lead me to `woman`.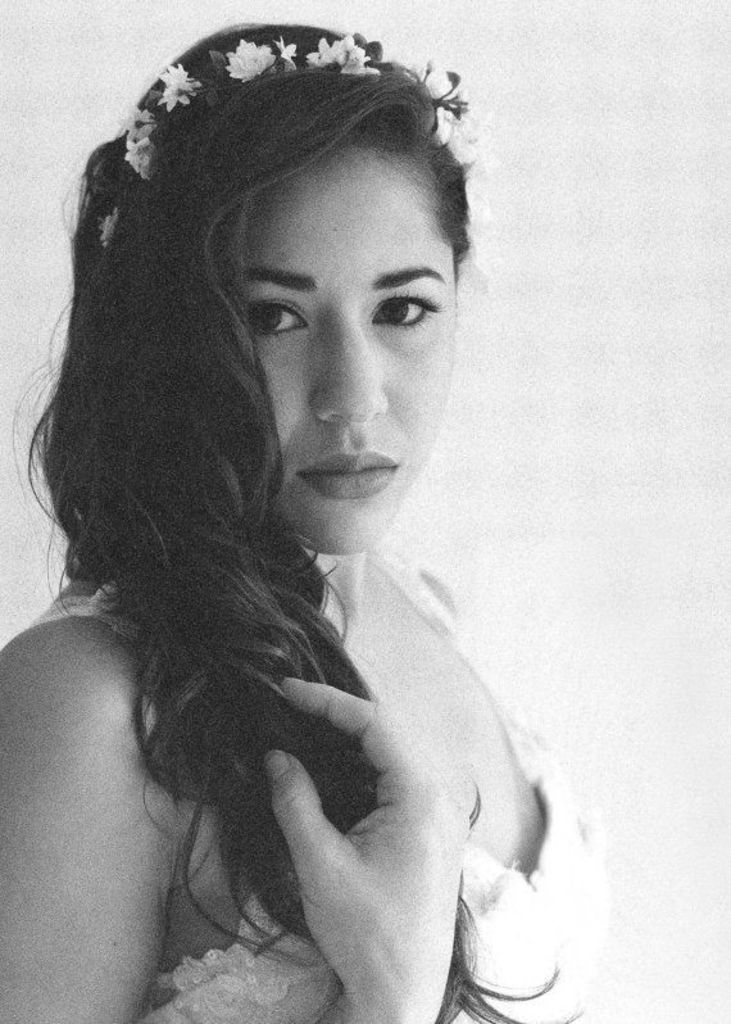
Lead to {"x1": 6, "y1": 9, "x2": 603, "y2": 1003}.
